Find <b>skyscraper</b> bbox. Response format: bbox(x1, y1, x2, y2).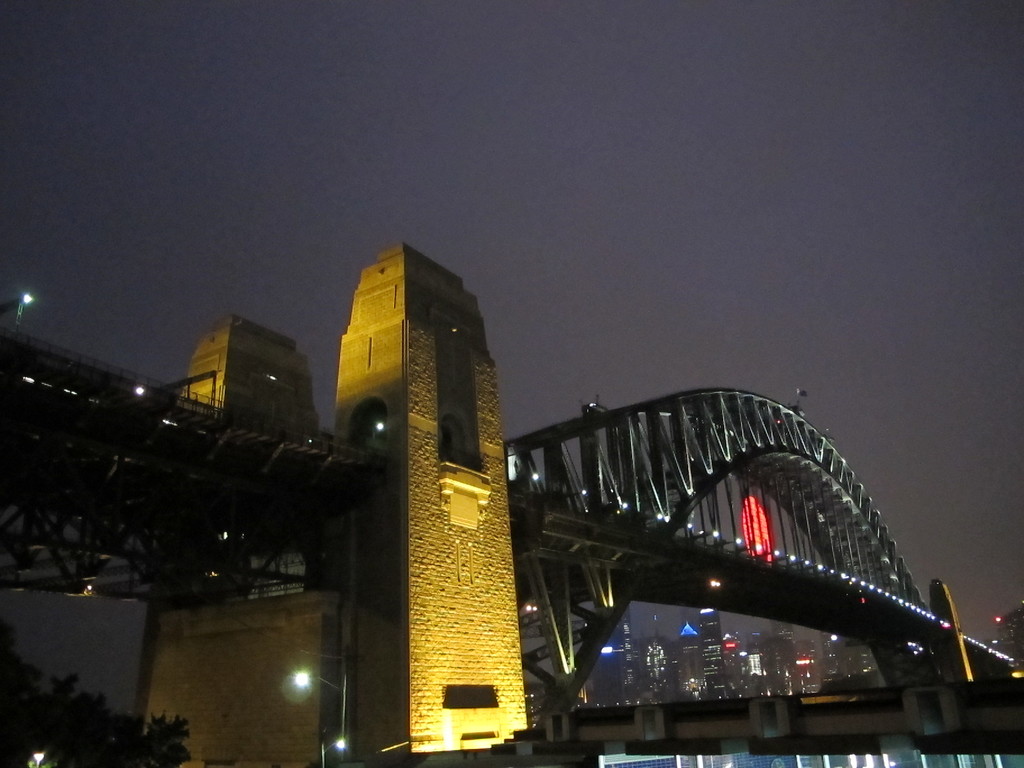
bbox(596, 600, 634, 707).
